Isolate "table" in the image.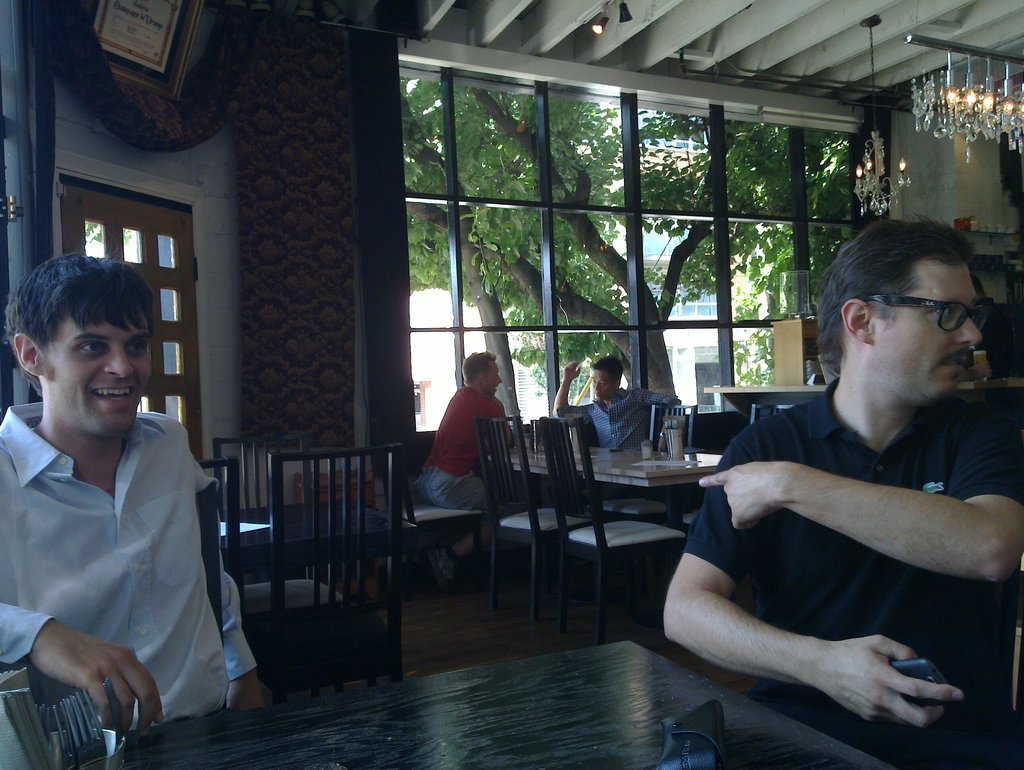
Isolated region: 487:430:732:586.
